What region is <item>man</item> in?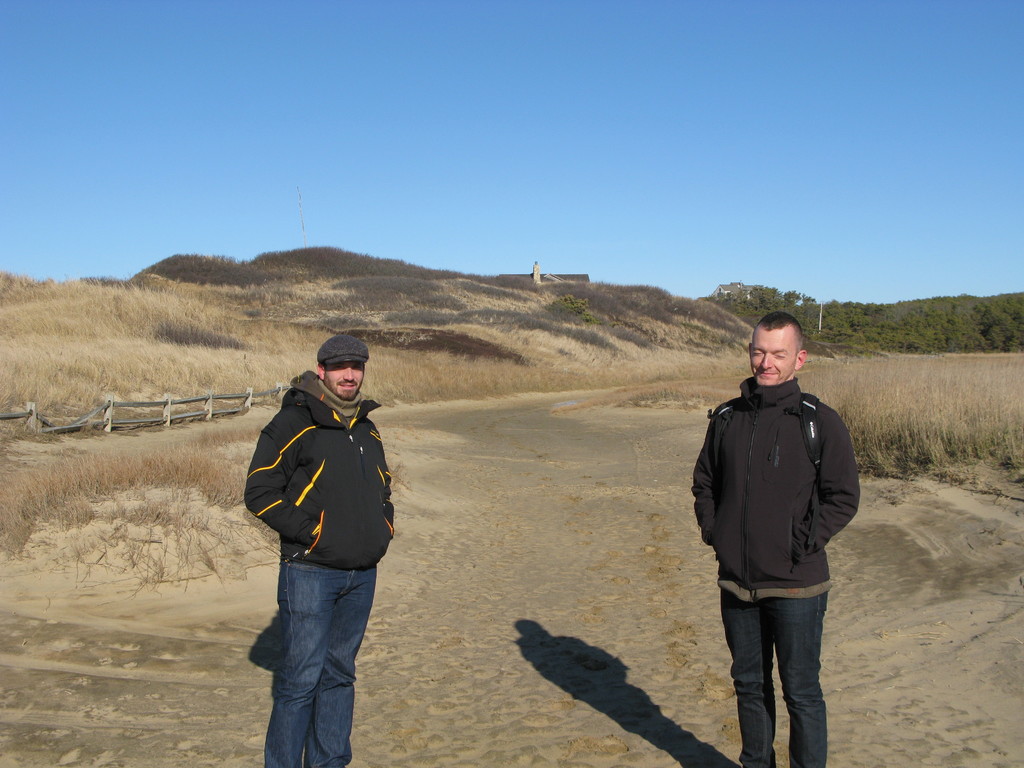
bbox=(240, 336, 399, 767).
